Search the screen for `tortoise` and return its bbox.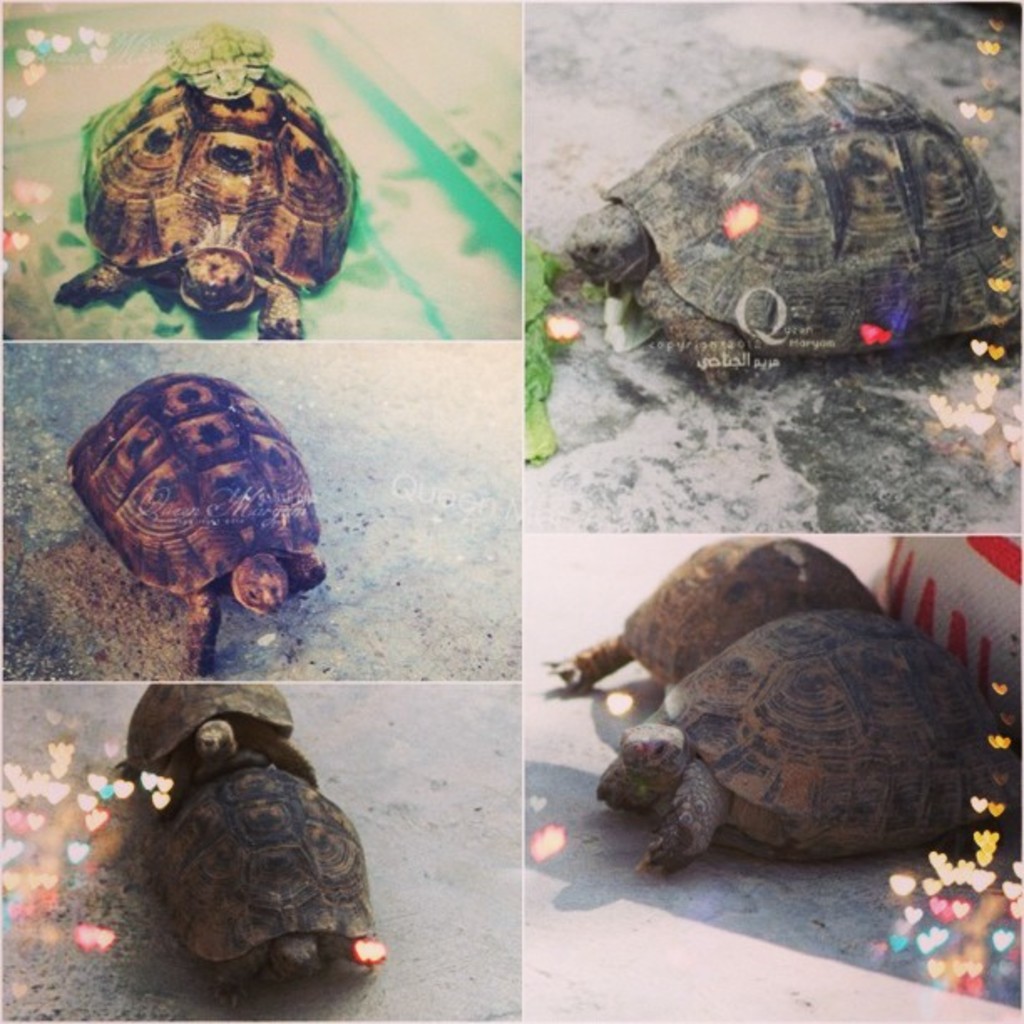
Found: l=591, t=611, r=1022, b=878.
